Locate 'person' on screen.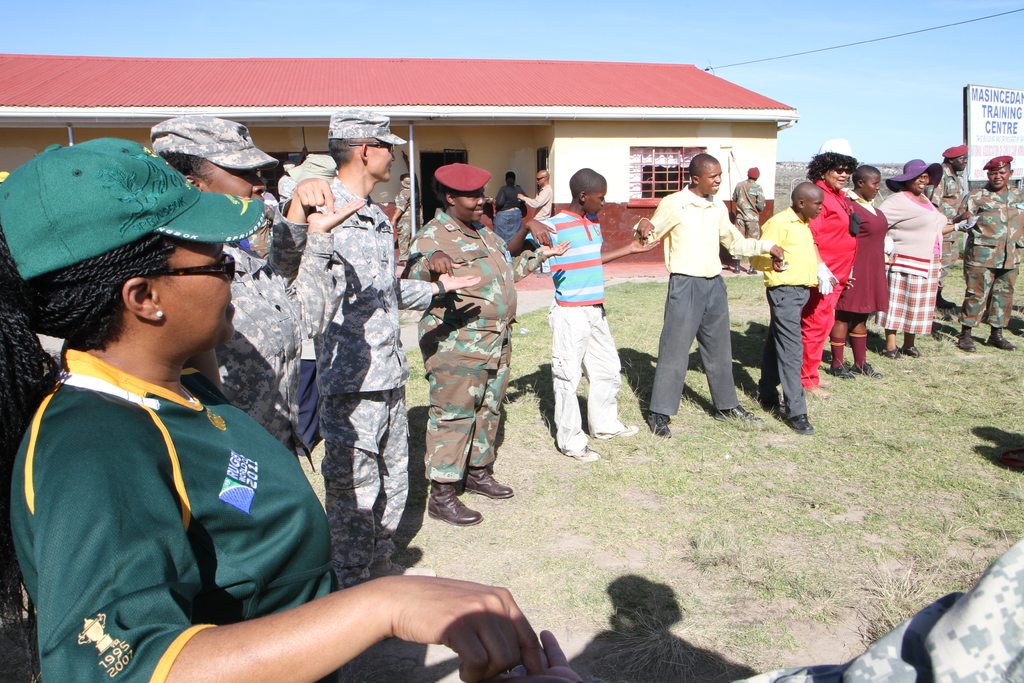
On screen at <bbox>770, 157, 848, 439</bbox>.
